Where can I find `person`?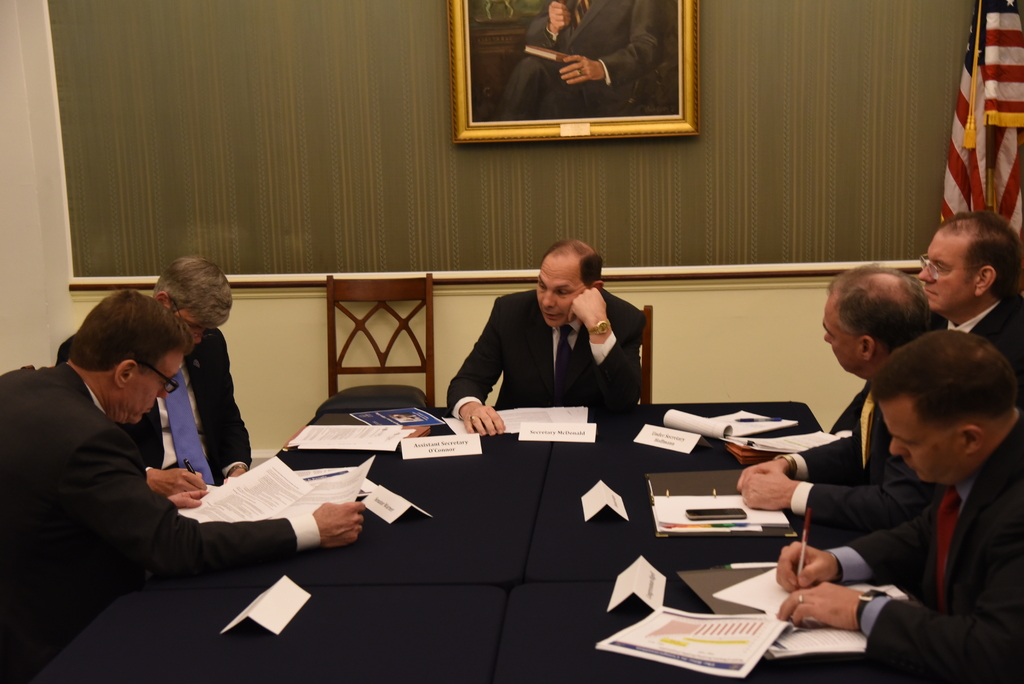
You can find it at detection(56, 252, 255, 516).
